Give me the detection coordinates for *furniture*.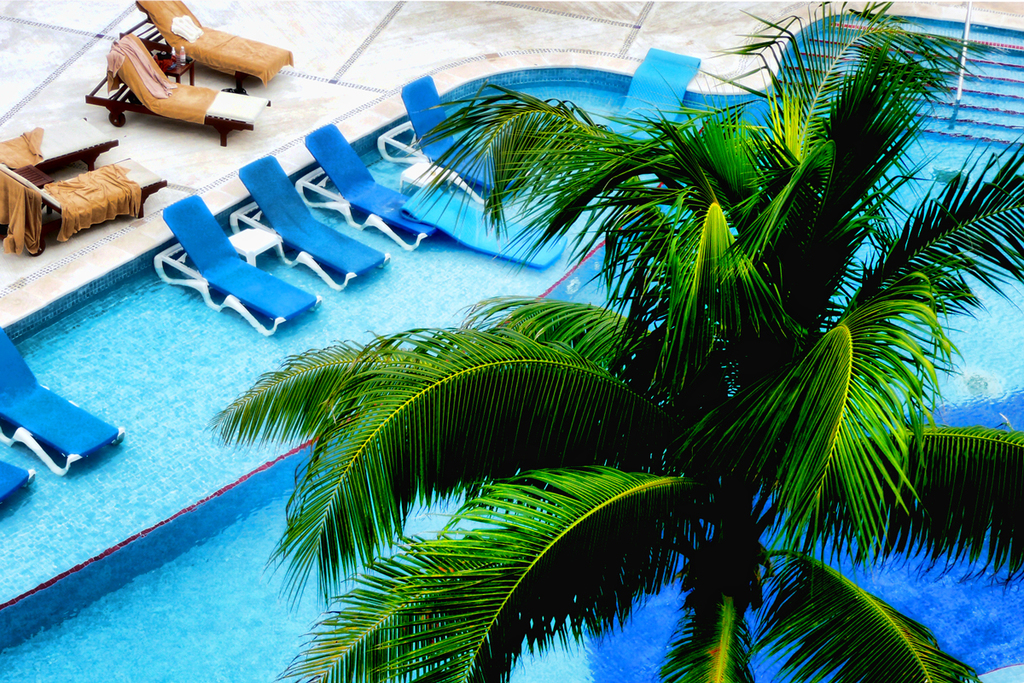
Rect(0, 324, 128, 478).
